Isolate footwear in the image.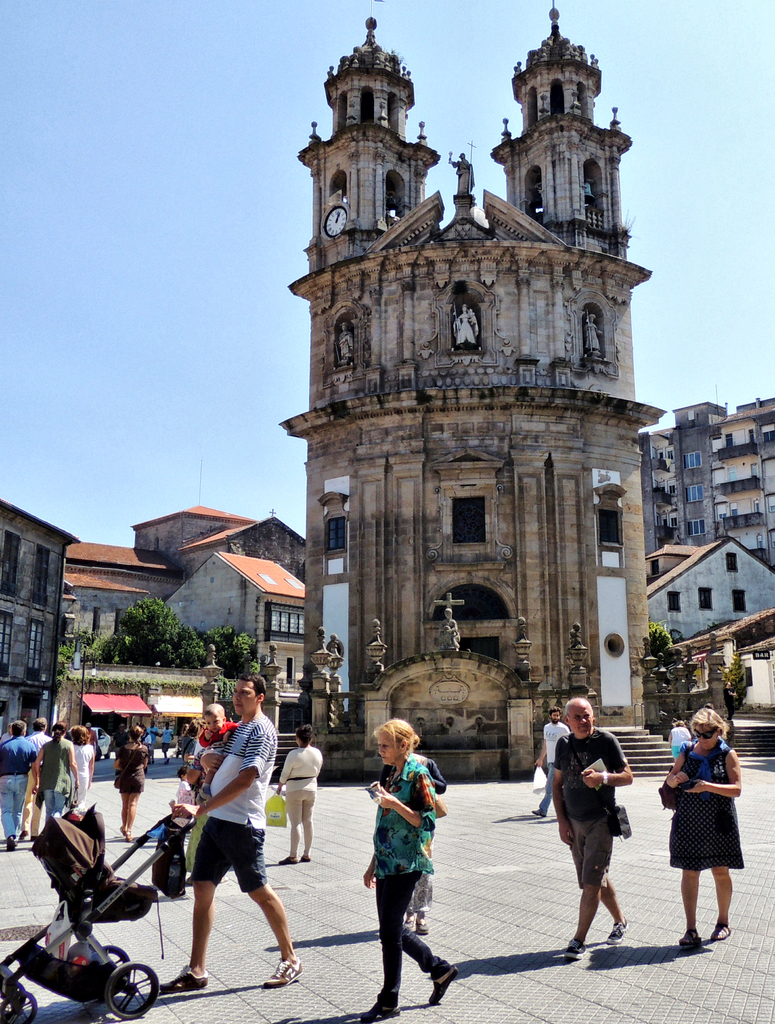
Isolated region: [left=278, top=856, right=296, bottom=865].
